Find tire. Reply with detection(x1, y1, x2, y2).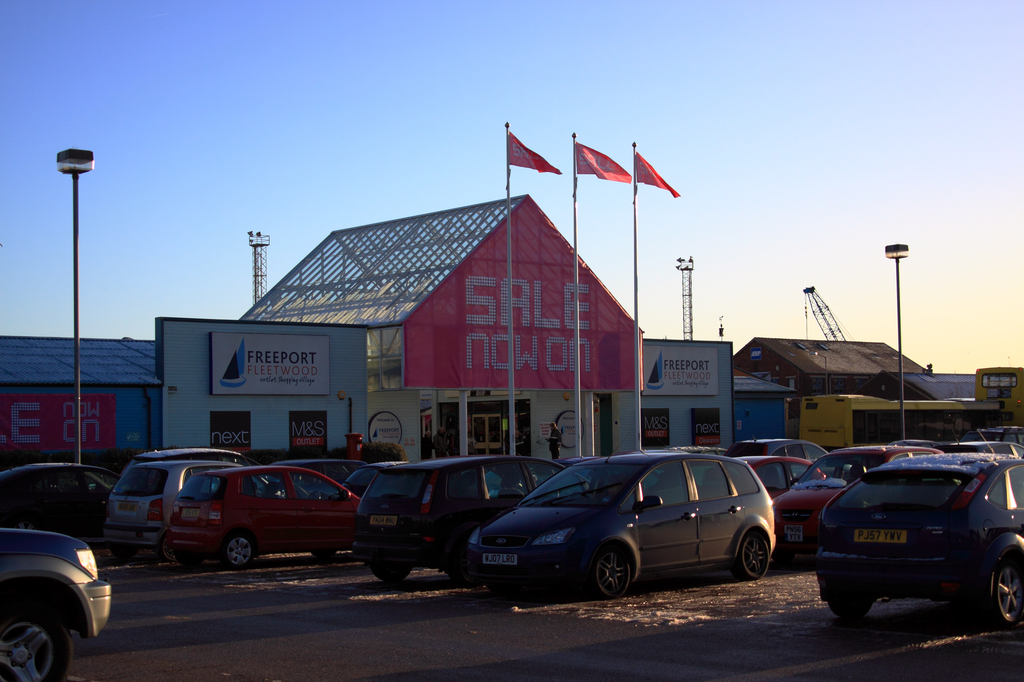
detection(226, 530, 256, 572).
